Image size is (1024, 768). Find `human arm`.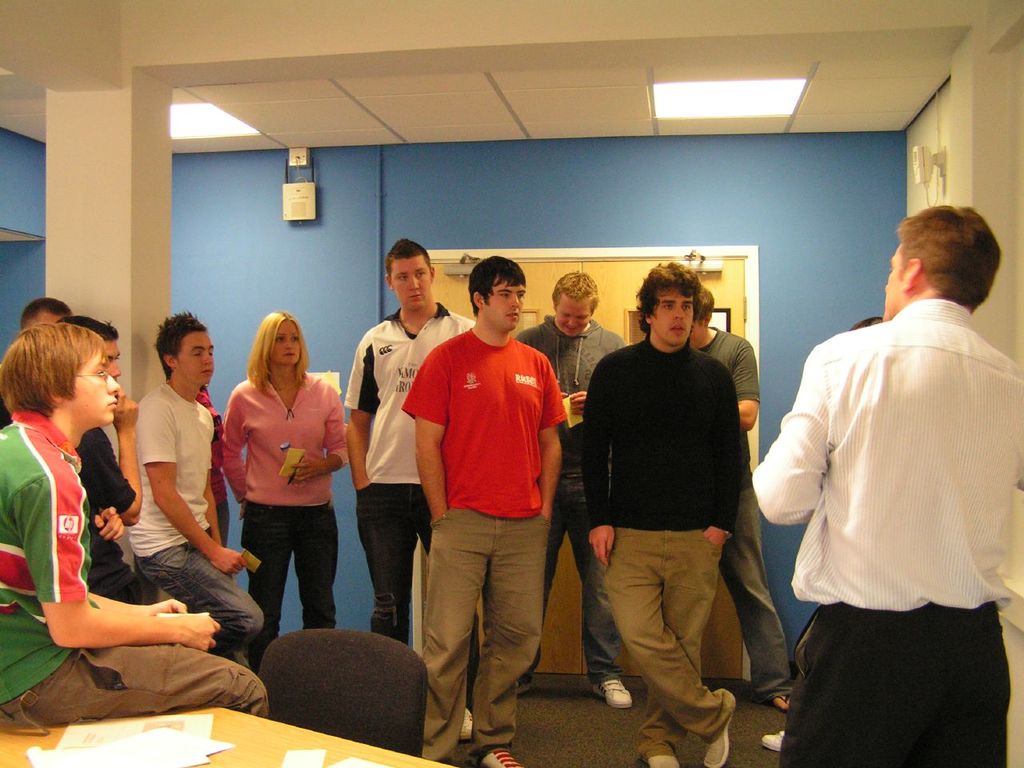
bbox(341, 333, 378, 491).
